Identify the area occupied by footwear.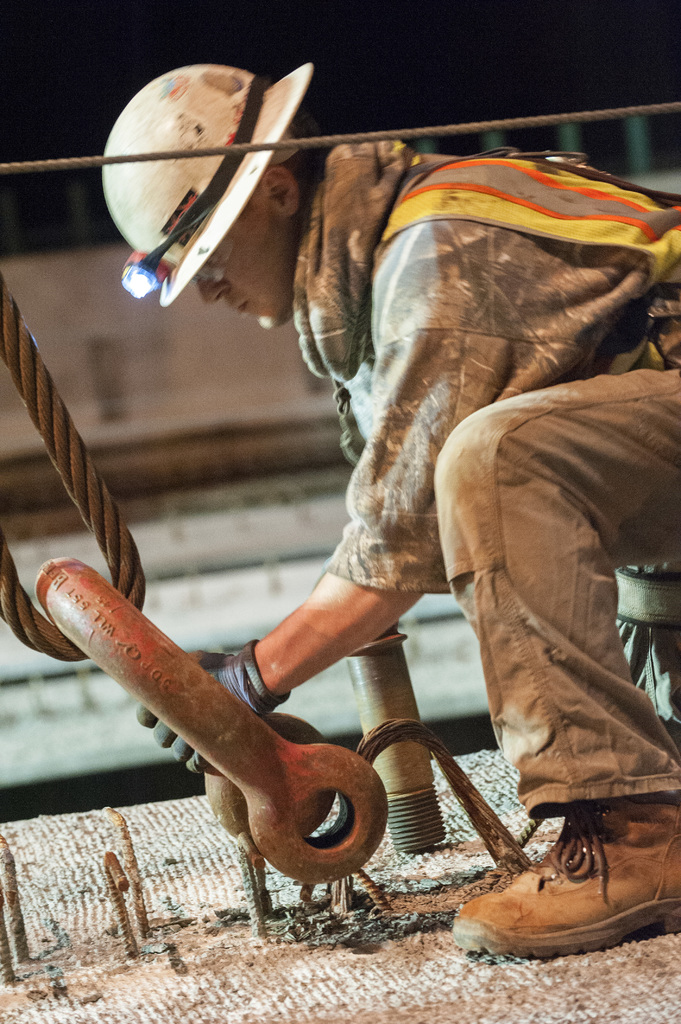
Area: x1=451 y1=791 x2=680 y2=961.
